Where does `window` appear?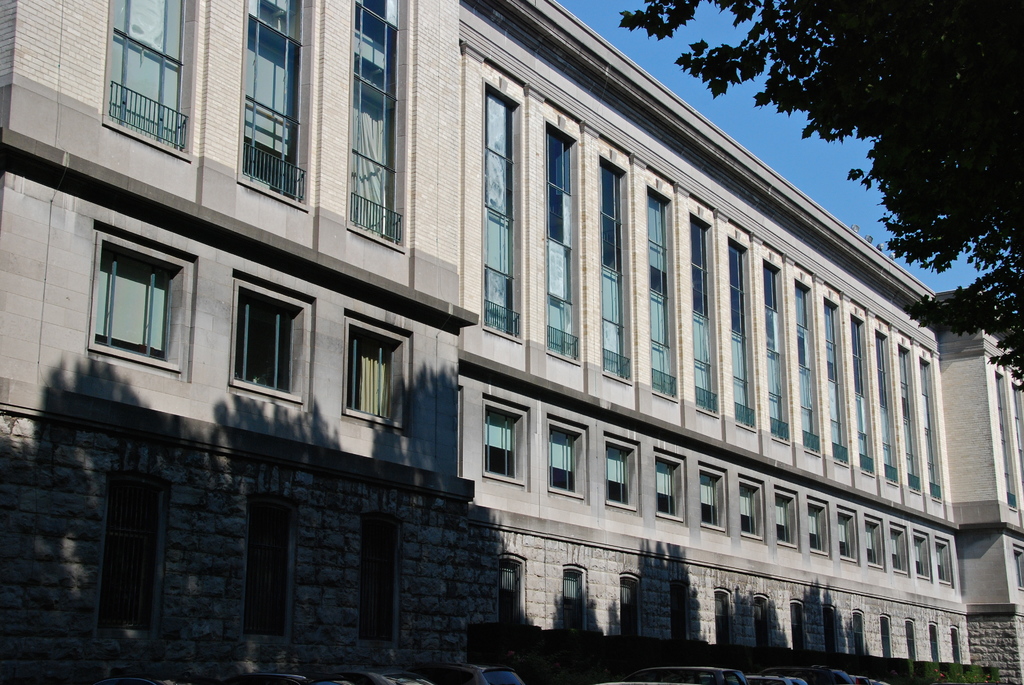
Appears at BBox(951, 624, 961, 666).
